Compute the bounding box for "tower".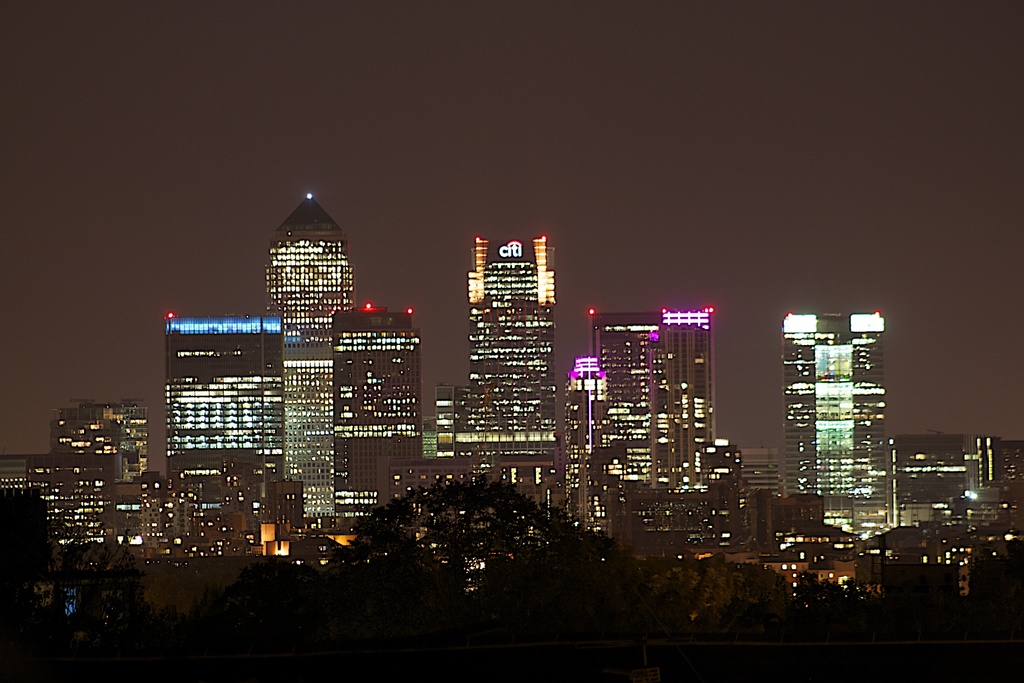
l=263, t=190, r=364, b=522.
